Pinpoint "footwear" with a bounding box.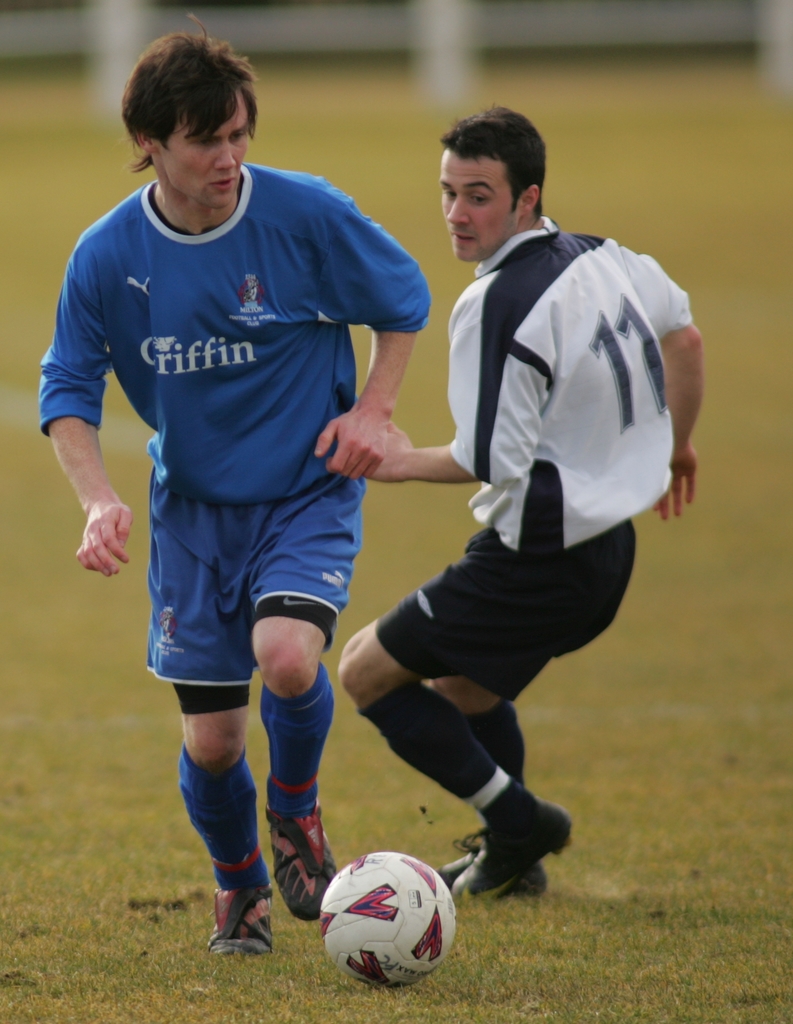
<bbox>435, 838, 545, 898</bbox>.
